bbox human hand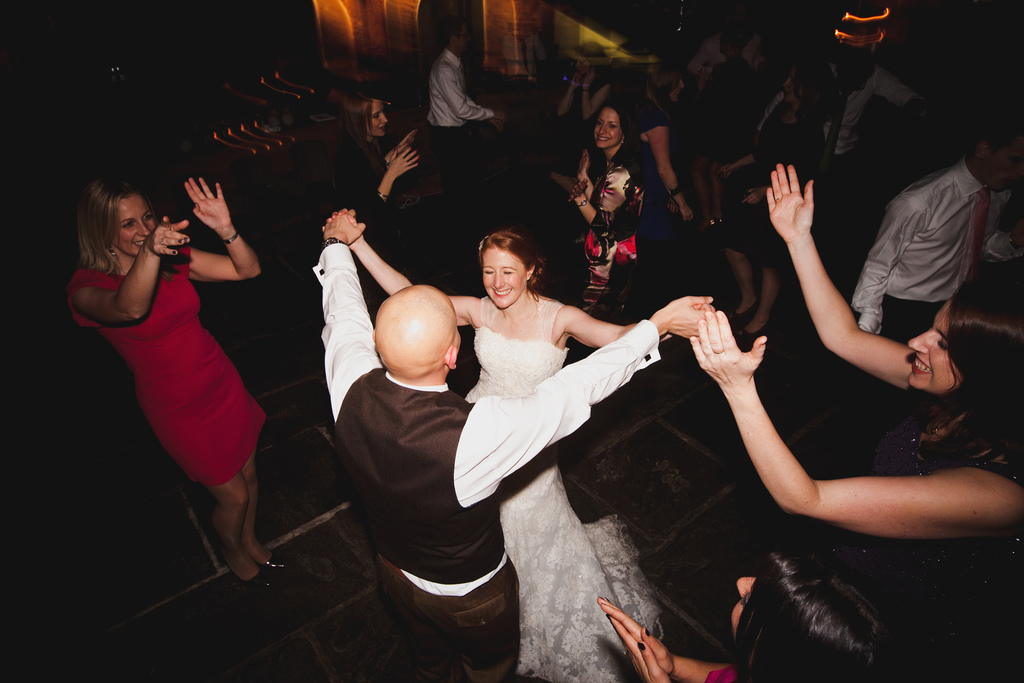
[605, 614, 673, 682]
